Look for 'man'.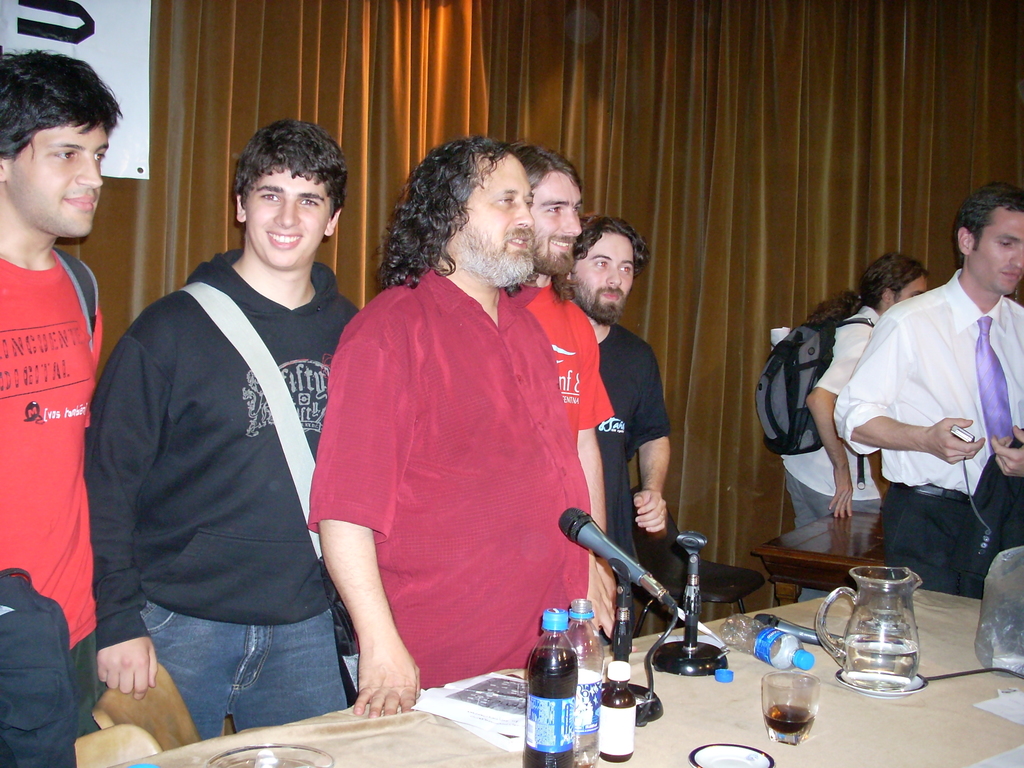
Found: [566, 219, 684, 641].
